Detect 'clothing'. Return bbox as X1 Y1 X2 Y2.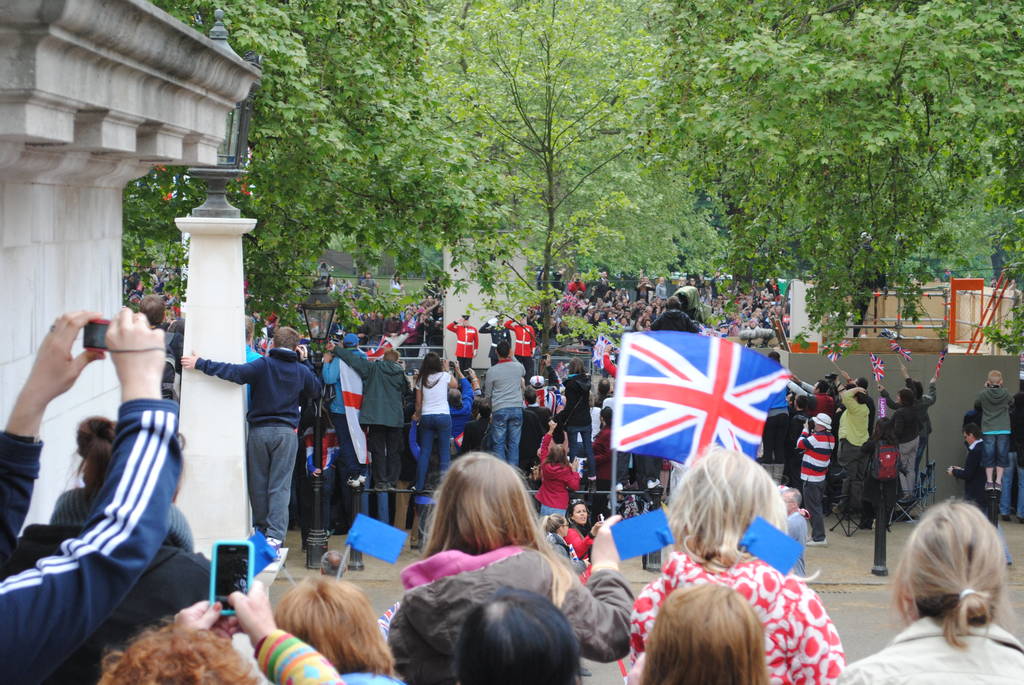
445 318 480 378.
